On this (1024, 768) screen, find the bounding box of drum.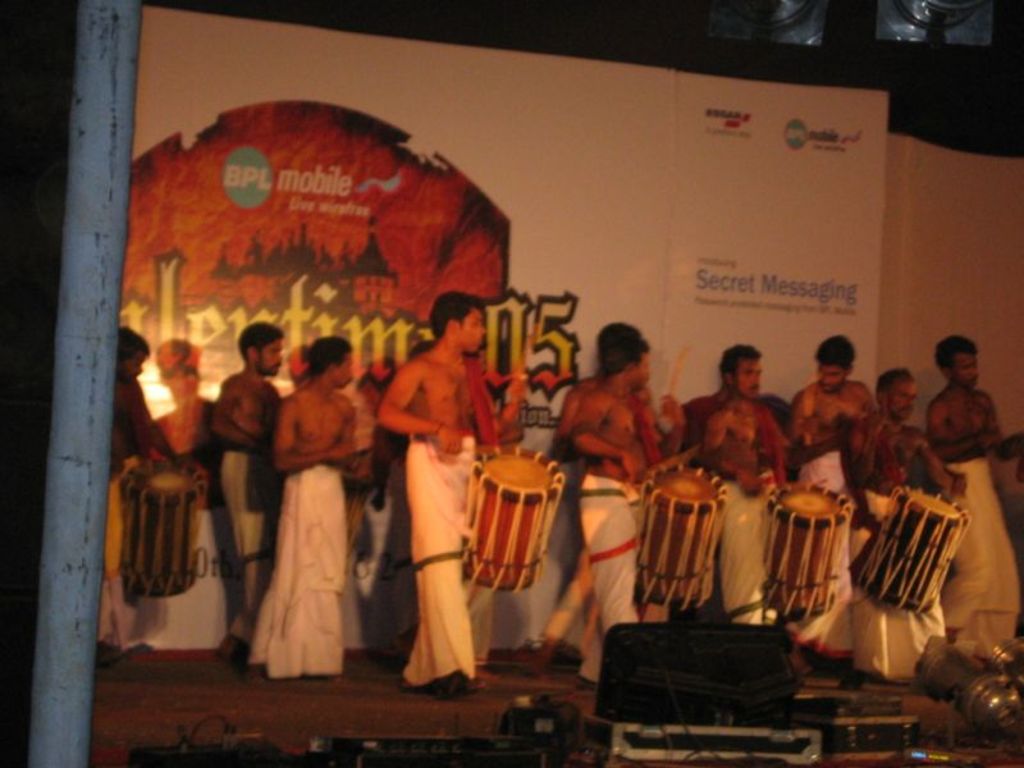
Bounding box: bbox(453, 445, 562, 593).
